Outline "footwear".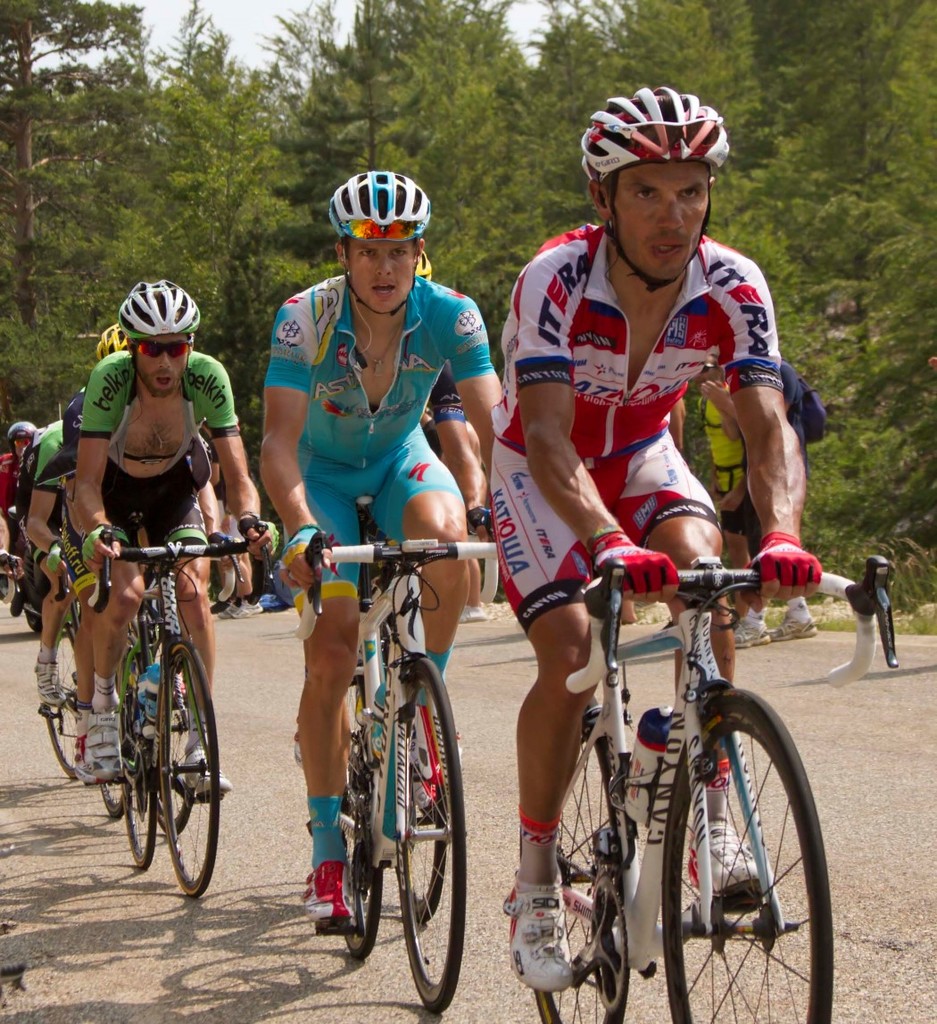
Outline: (730,616,771,645).
